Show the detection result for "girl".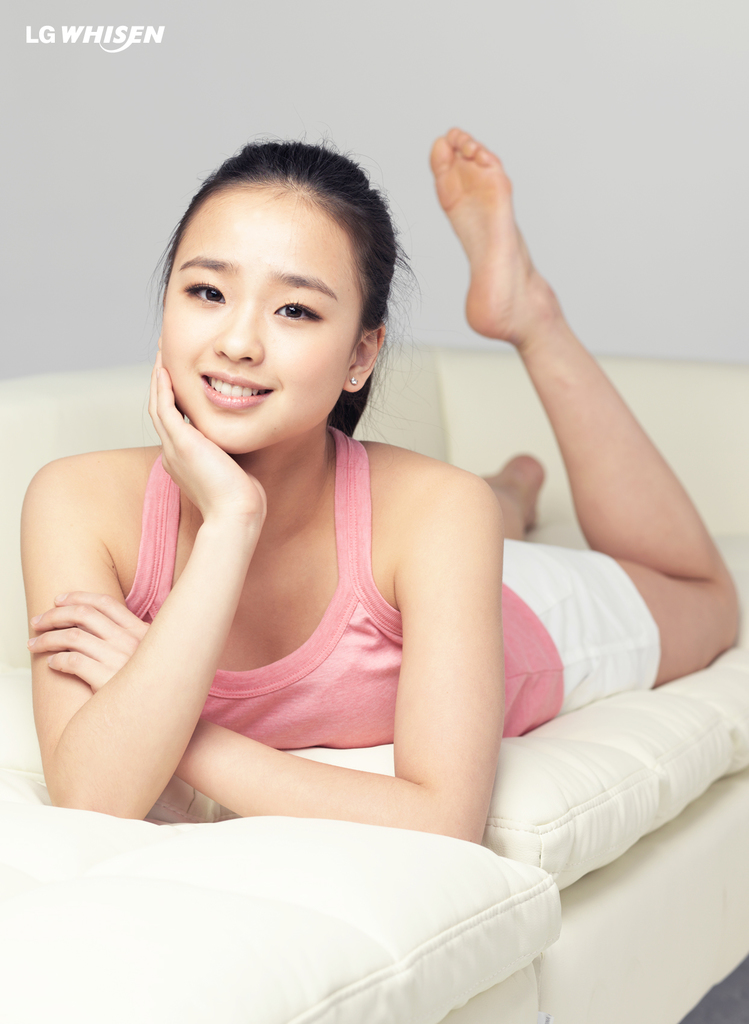
detection(13, 102, 741, 851).
